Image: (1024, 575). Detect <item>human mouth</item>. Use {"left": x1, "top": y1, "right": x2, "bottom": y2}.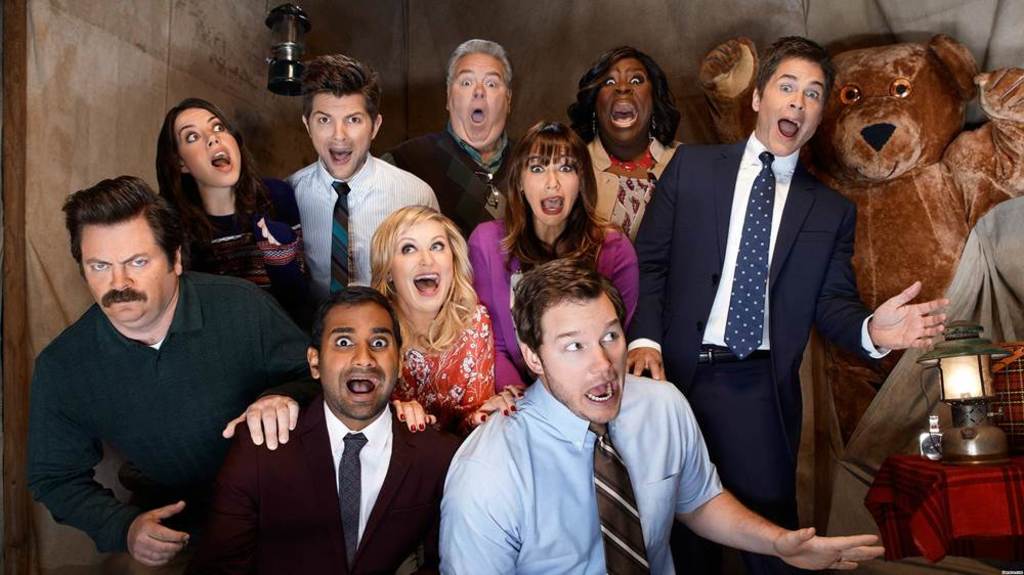
{"left": 213, "top": 144, "right": 233, "bottom": 175}.
